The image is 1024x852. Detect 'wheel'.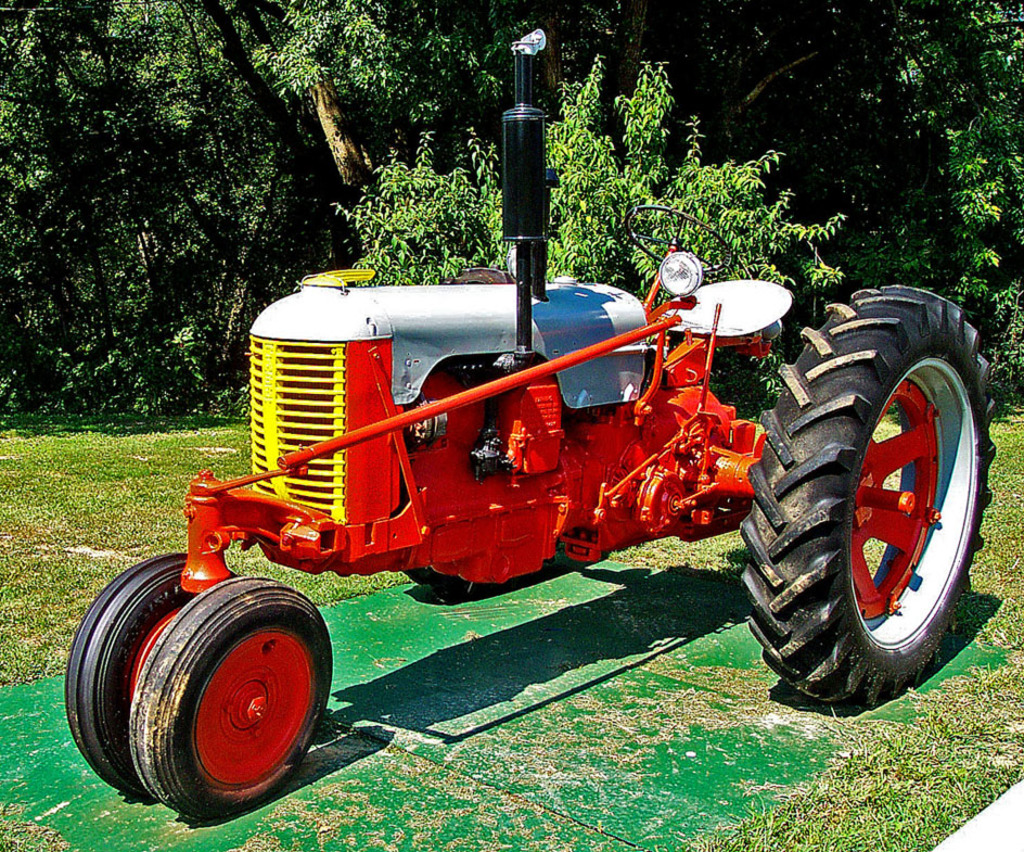
Detection: BBox(60, 546, 196, 794).
